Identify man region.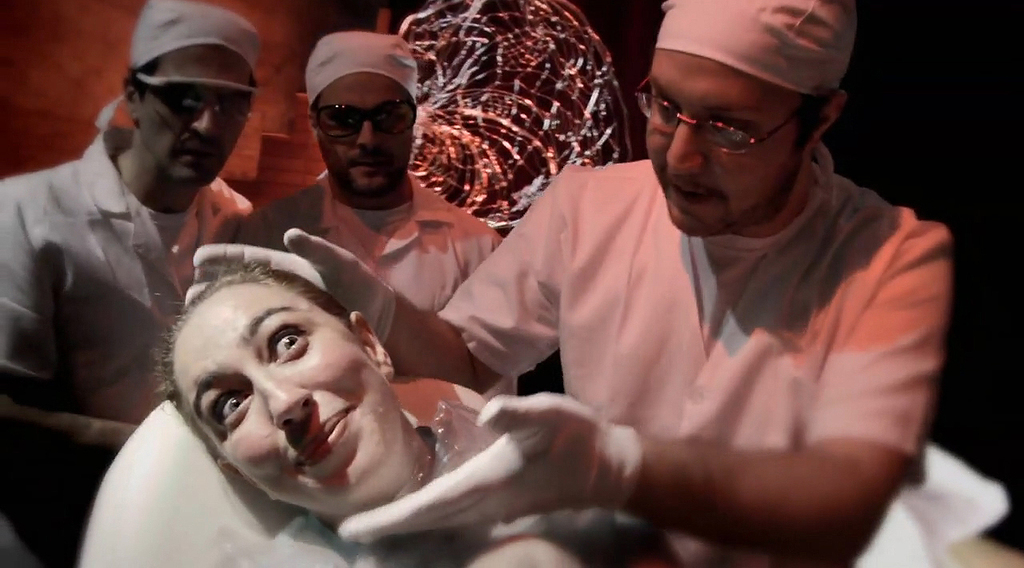
Region: 183 0 947 567.
